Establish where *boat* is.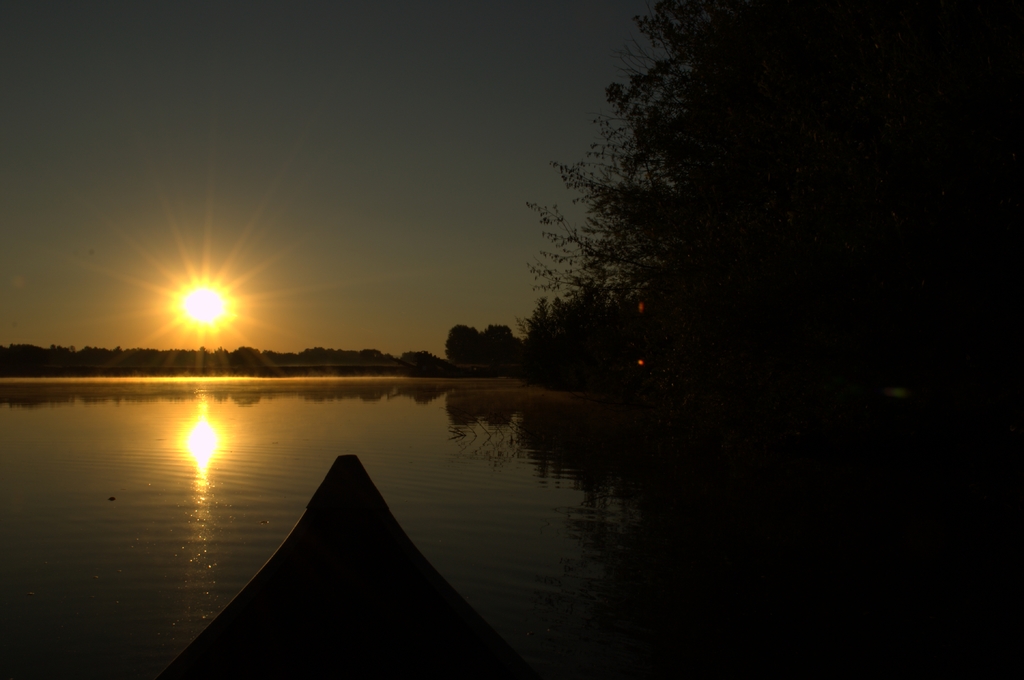
Established at [161,448,540,659].
